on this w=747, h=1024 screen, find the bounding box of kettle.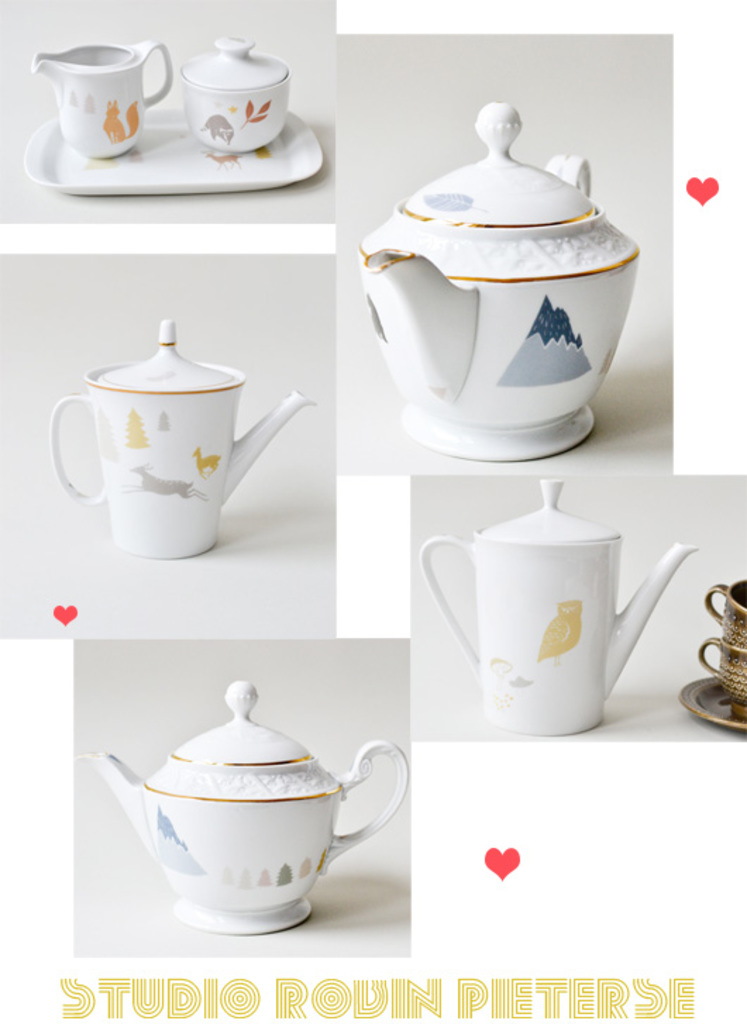
Bounding box: [x1=89, y1=670, x2=413, y2=935].
